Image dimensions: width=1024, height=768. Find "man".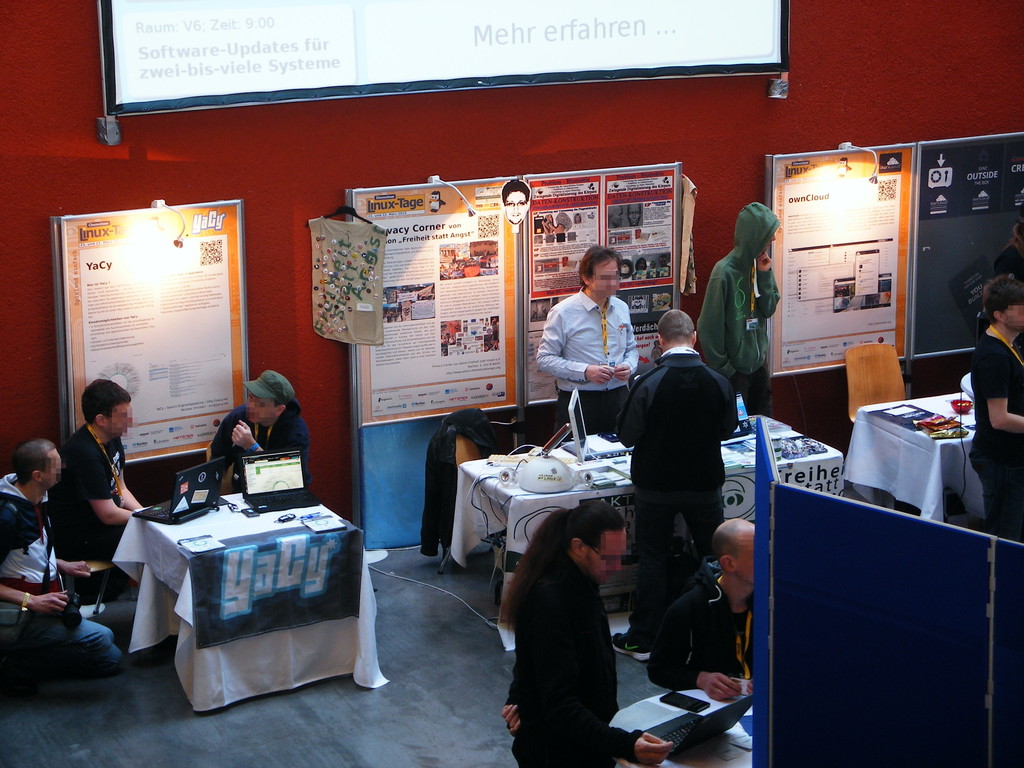
(left=611, top=307, right=738, bottom=660).
